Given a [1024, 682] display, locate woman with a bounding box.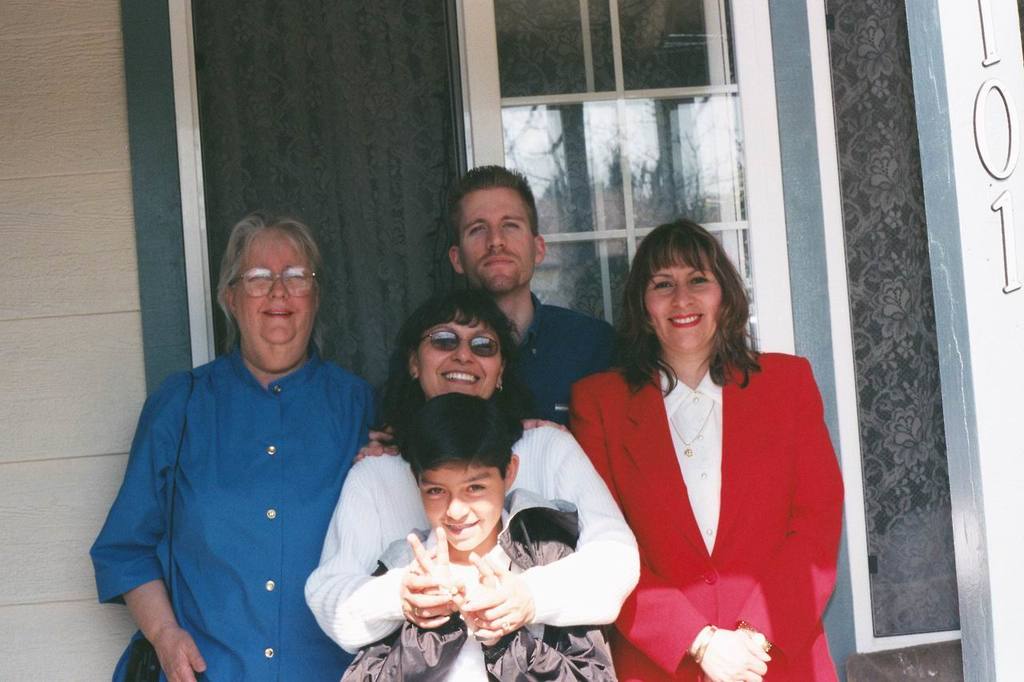
Located: [305,293,634,654].
